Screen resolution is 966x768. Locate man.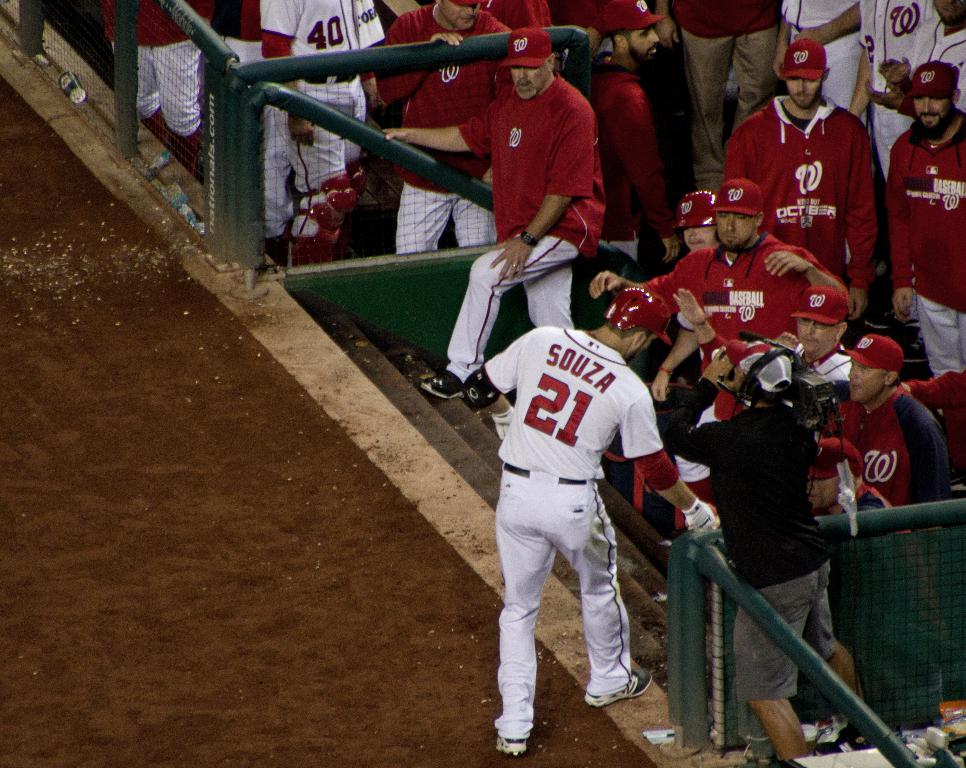
bbox(371, 0, 531, 258).
